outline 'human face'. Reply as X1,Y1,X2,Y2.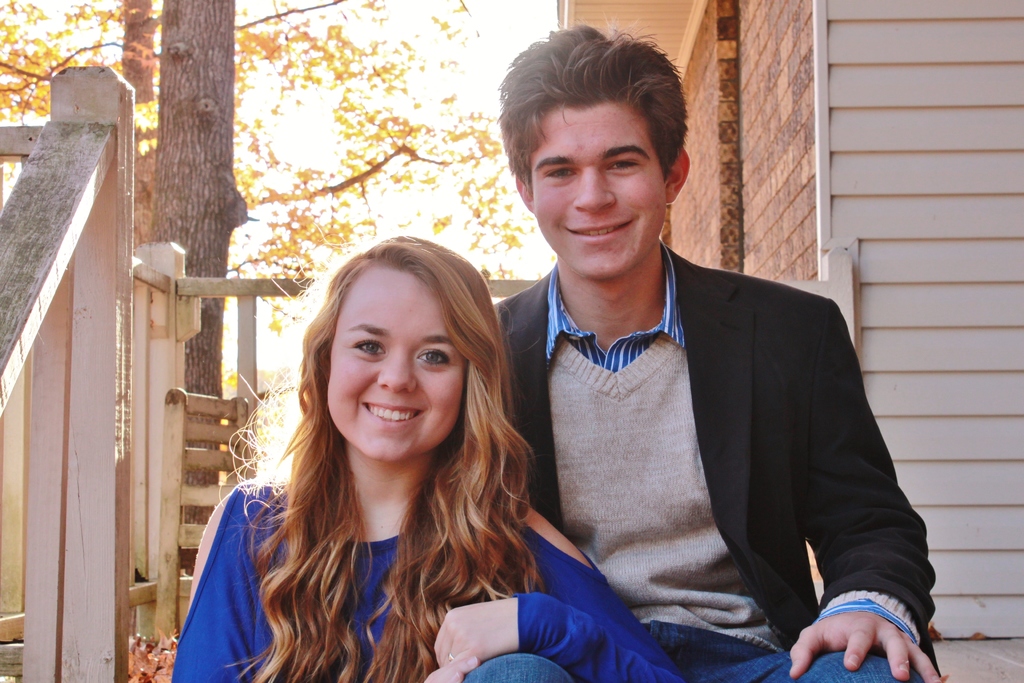
532,101,668,279.
